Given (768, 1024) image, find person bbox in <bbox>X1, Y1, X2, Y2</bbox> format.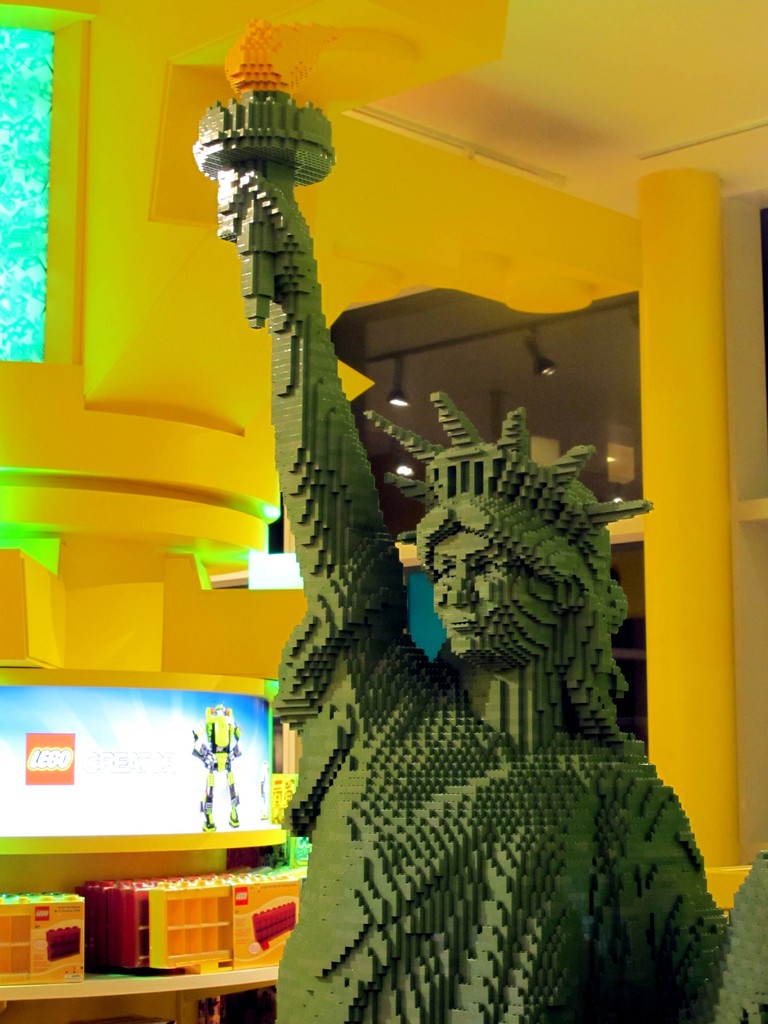
<bbox>213, 159, 735, 1023</bbox>.
